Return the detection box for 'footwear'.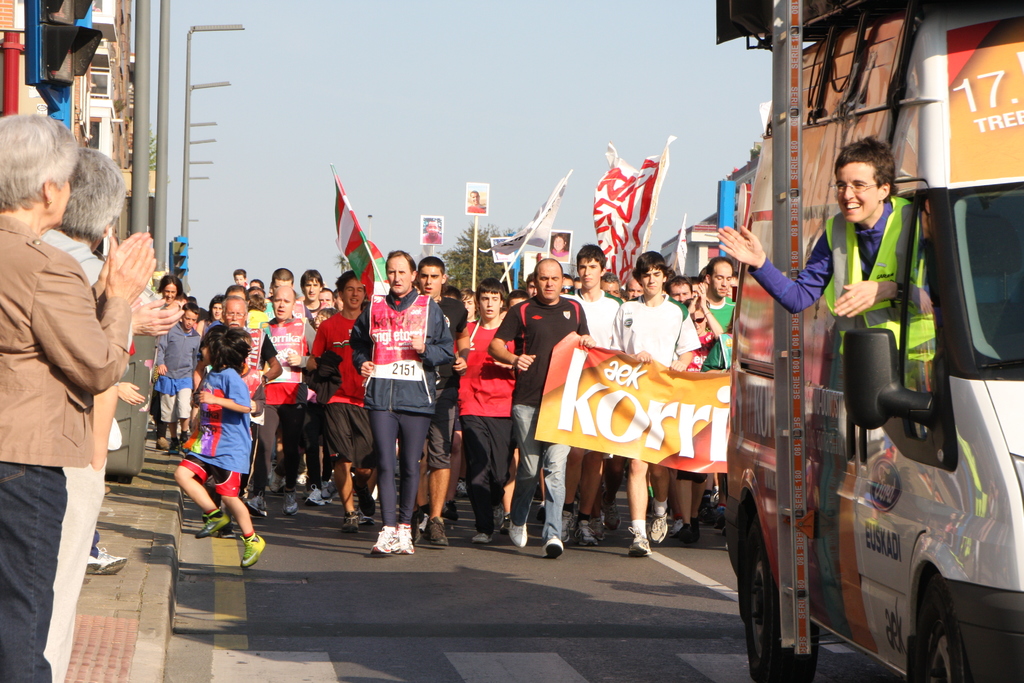
left=363, top=518, right=374, bottom=531.
